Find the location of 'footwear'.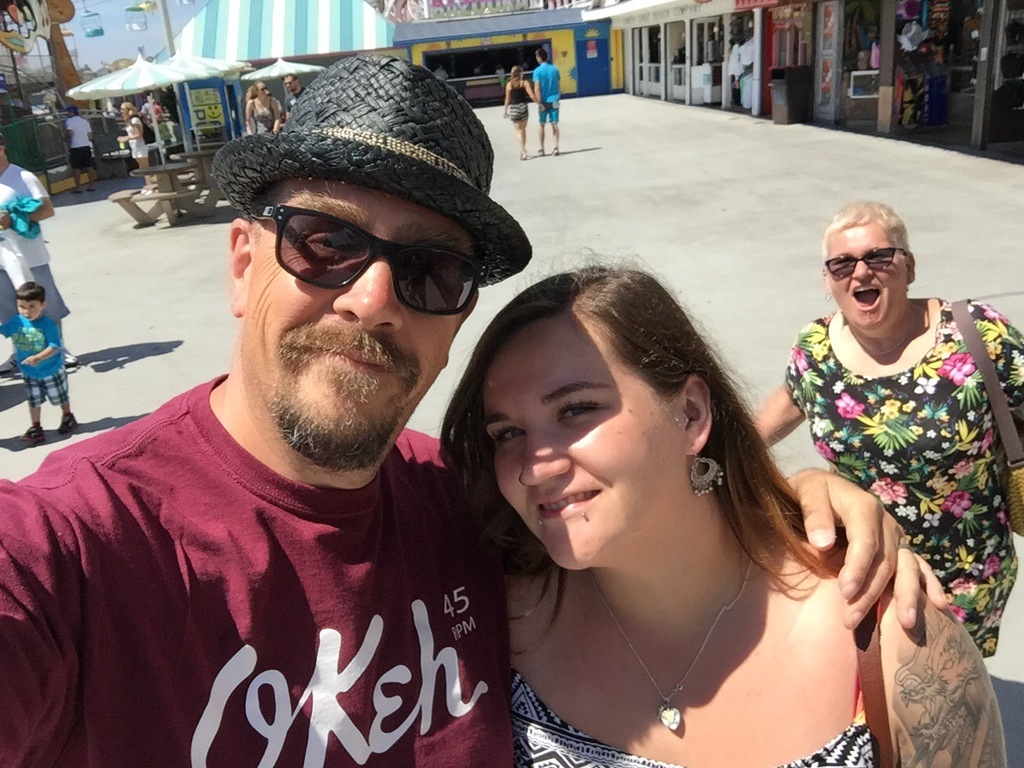
Location: 0:343:22:375.
